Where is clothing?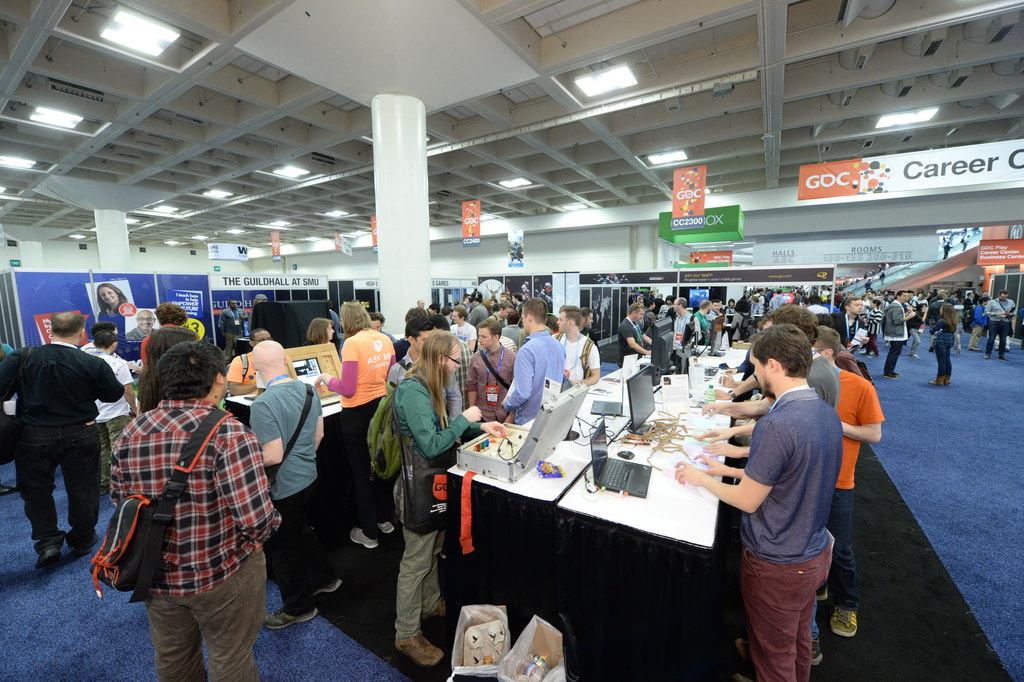
region(833, 315, 863, 351).
